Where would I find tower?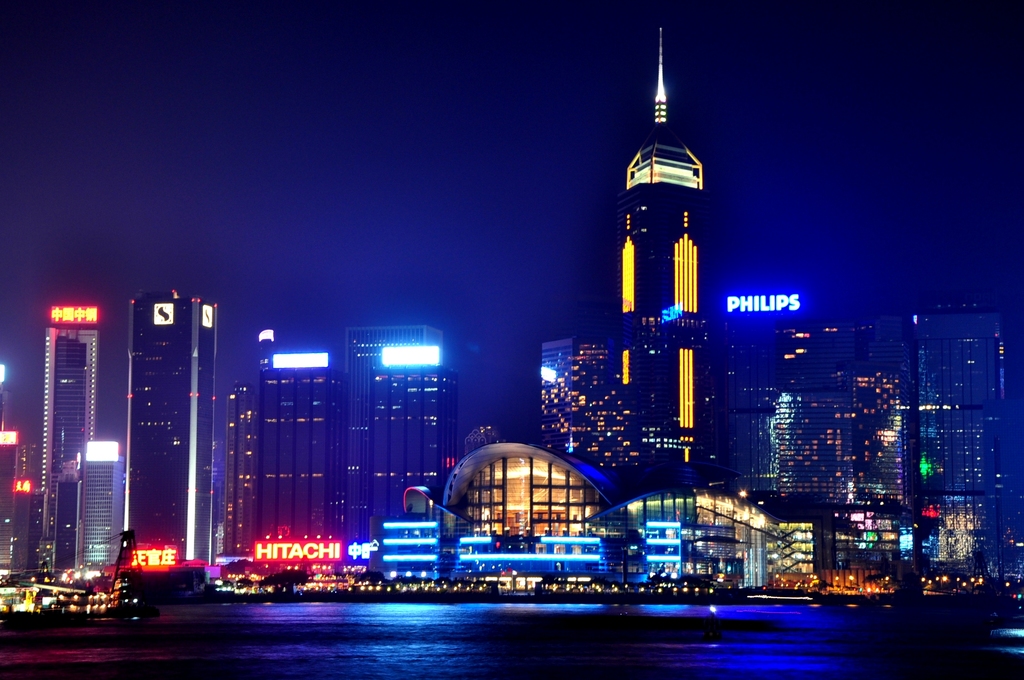
At (40, 311, 97, 557).
